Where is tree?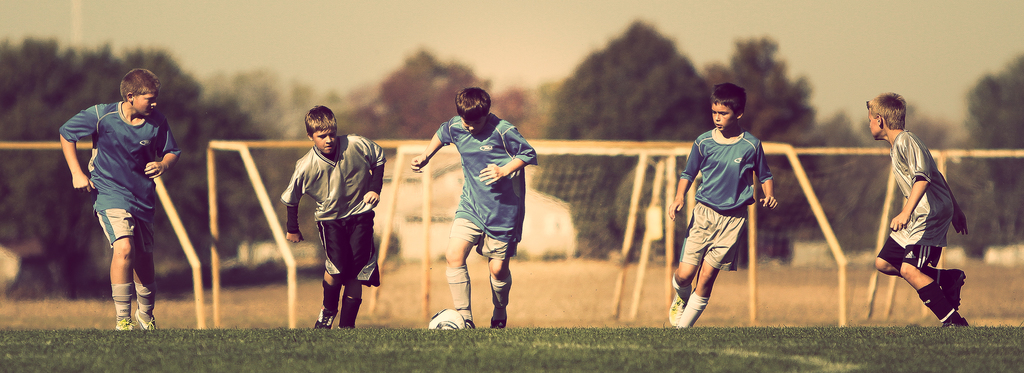
bbox=(216, 58, 344, 287).
